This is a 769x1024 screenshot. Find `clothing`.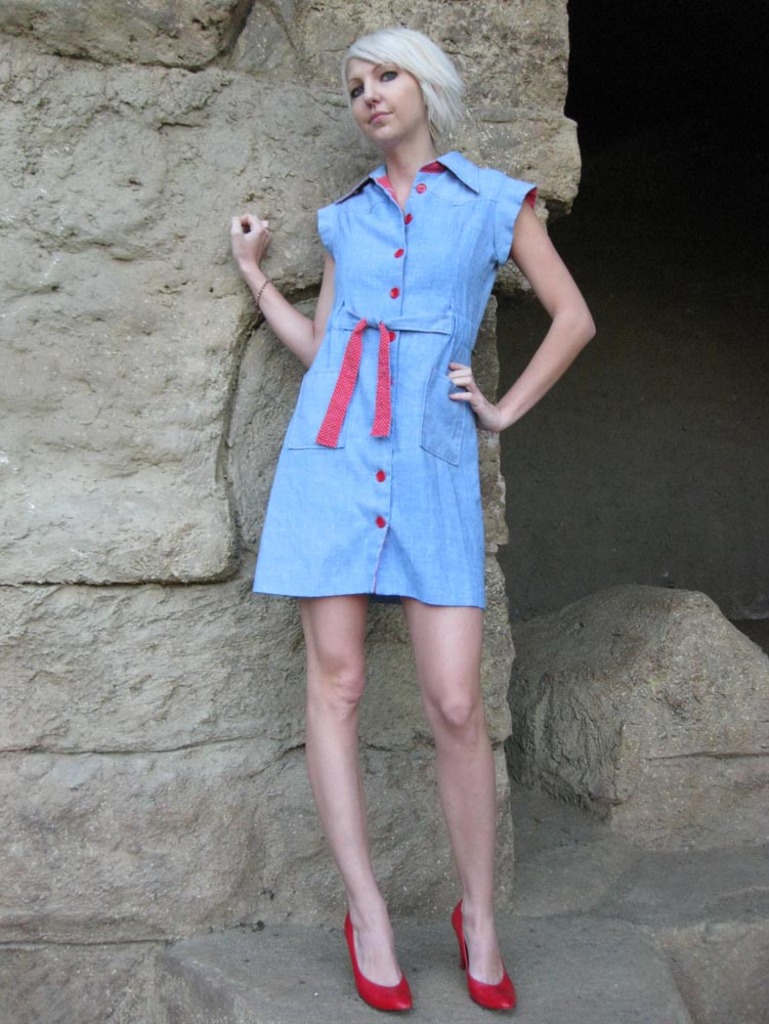
Bounding box: box(247, 145, 538, 610).
